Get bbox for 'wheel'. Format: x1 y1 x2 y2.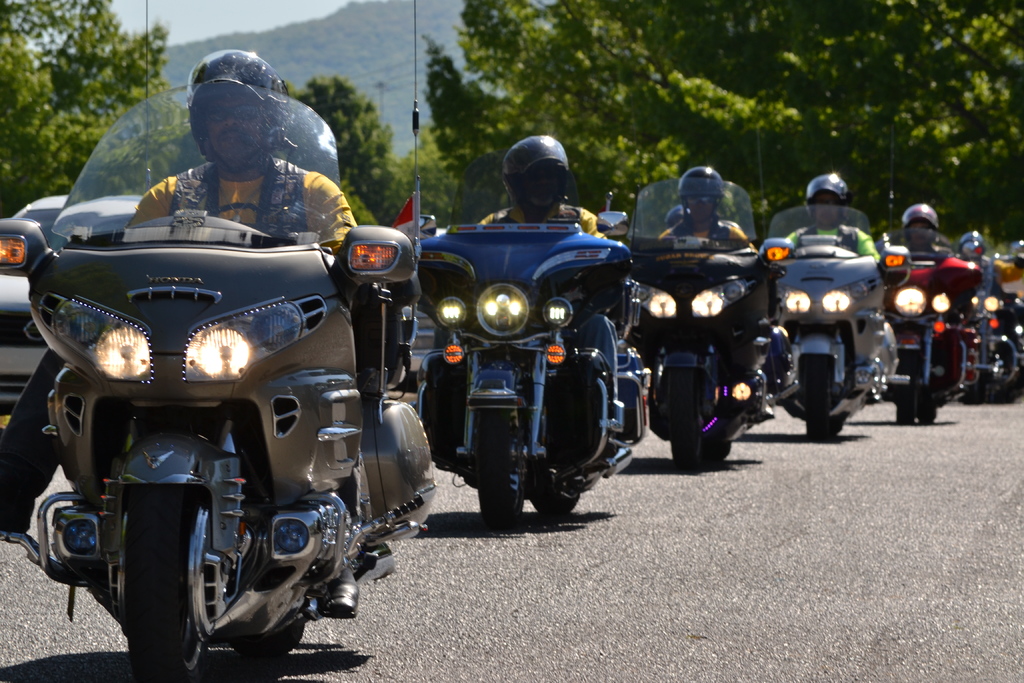
532 491 583 522.
